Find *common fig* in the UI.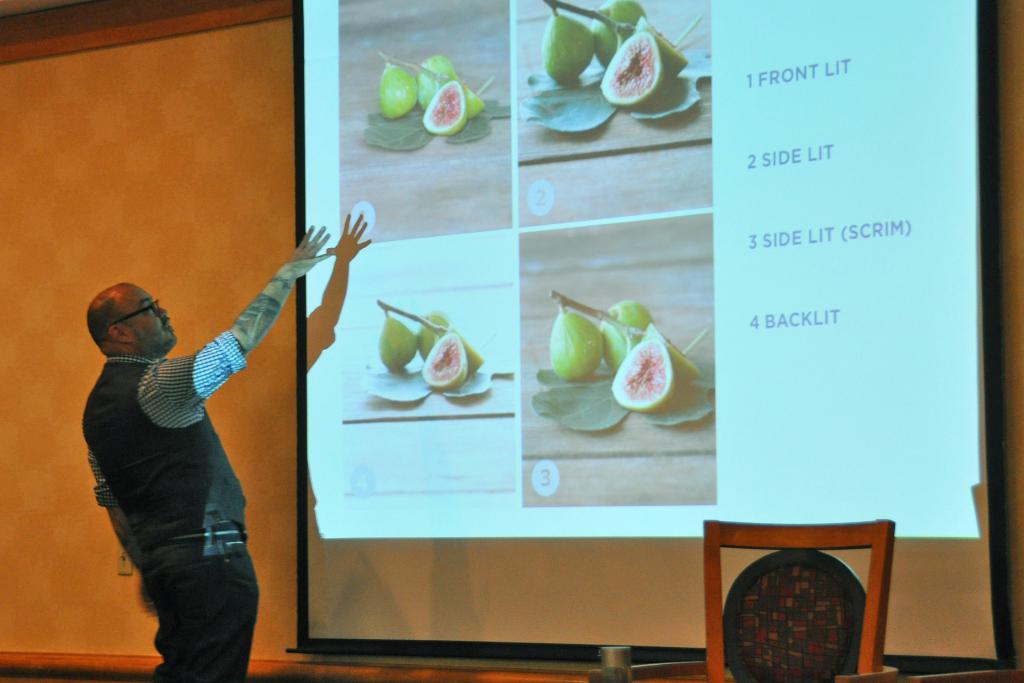
UI element at bbox=(466, 83, 486, 120).
